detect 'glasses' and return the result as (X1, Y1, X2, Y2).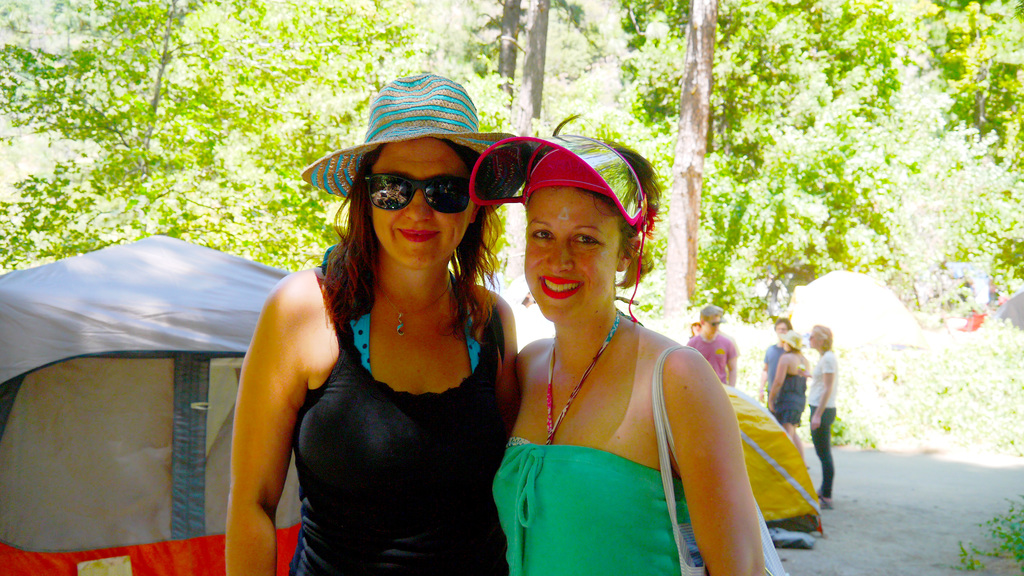
(353, 167, 477, 214).
